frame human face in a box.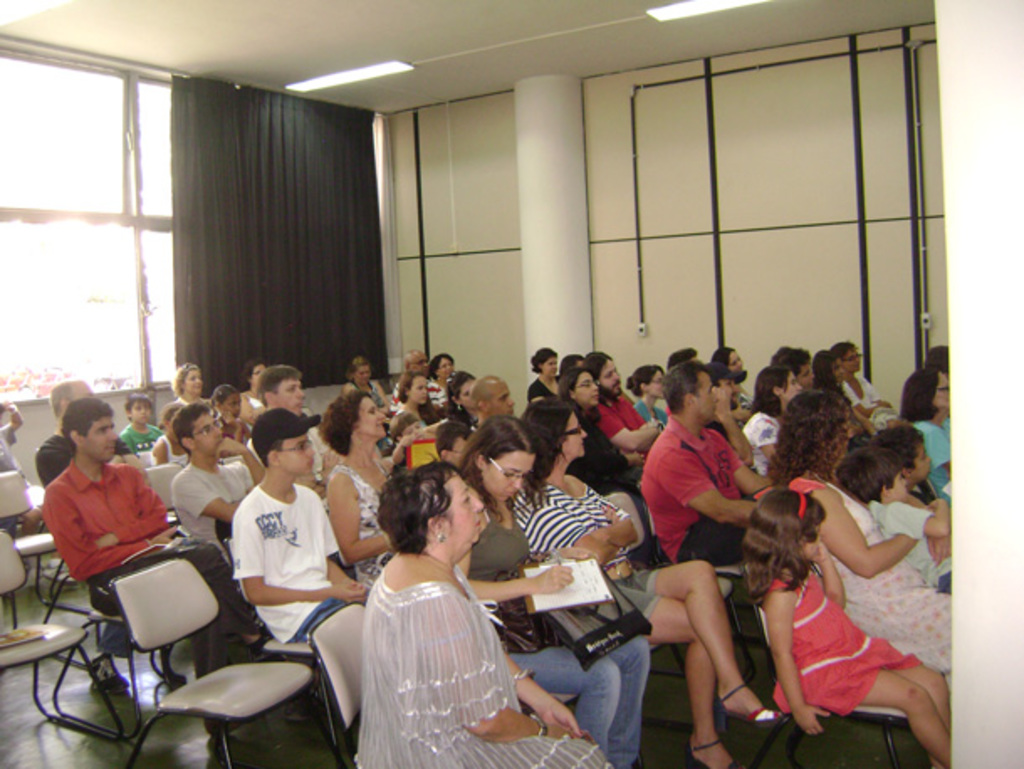
<box>275,435,317,470</box>.
